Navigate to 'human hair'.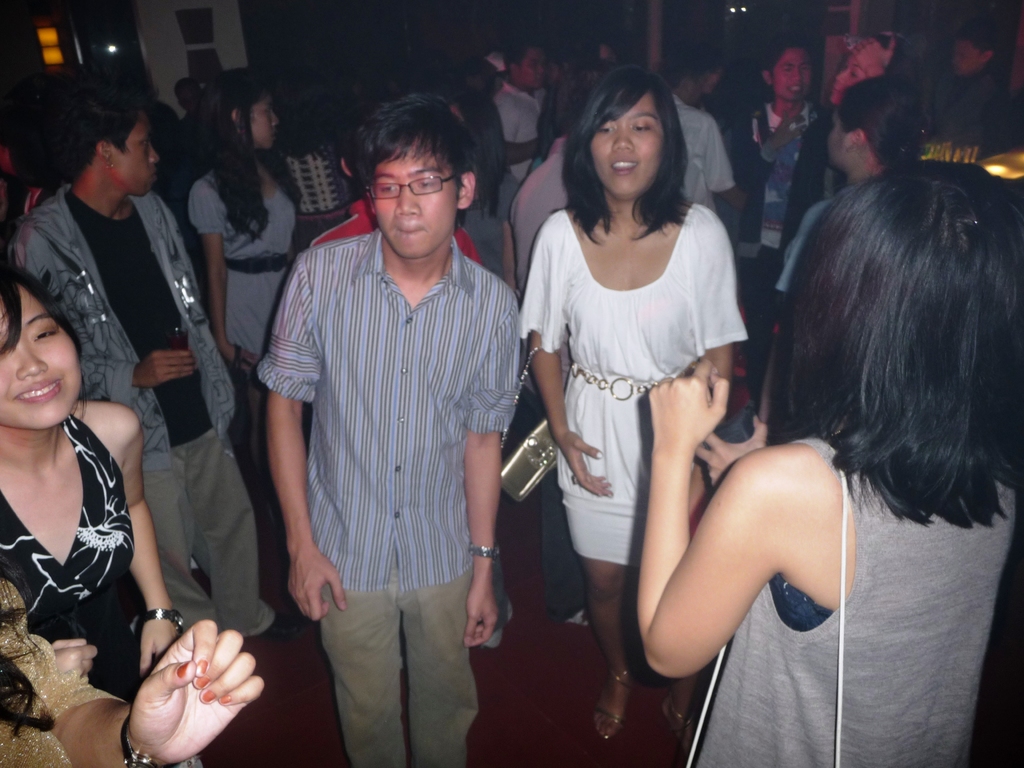
Navigation target: (x1=361, y1=98, x2=479, y2=234).
